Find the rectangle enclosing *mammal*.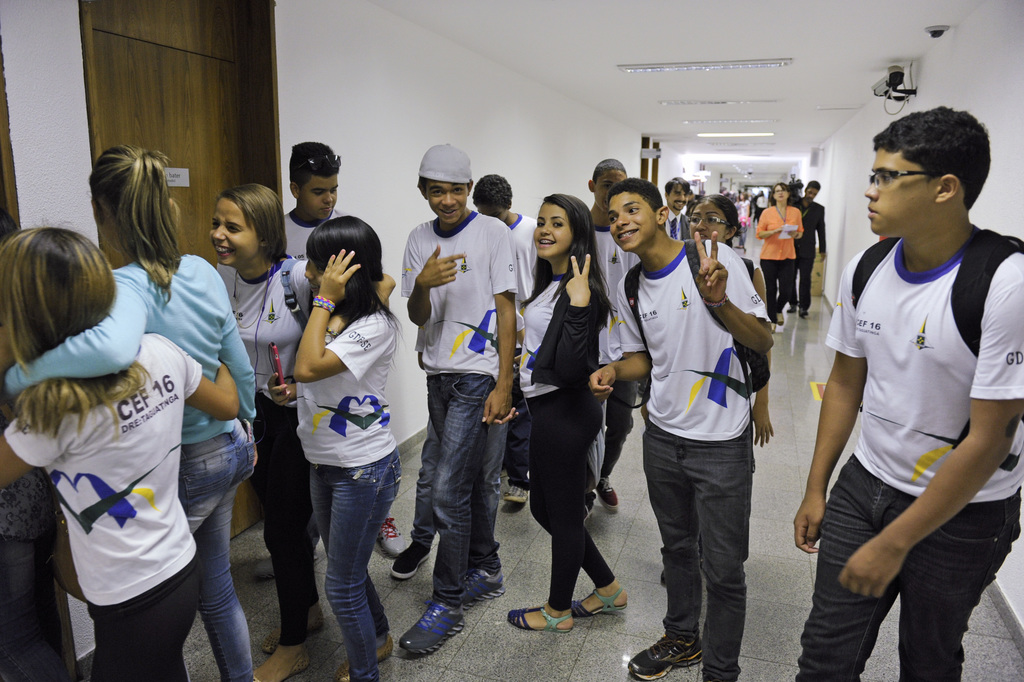
select_region(4, 311, 61, 681).
